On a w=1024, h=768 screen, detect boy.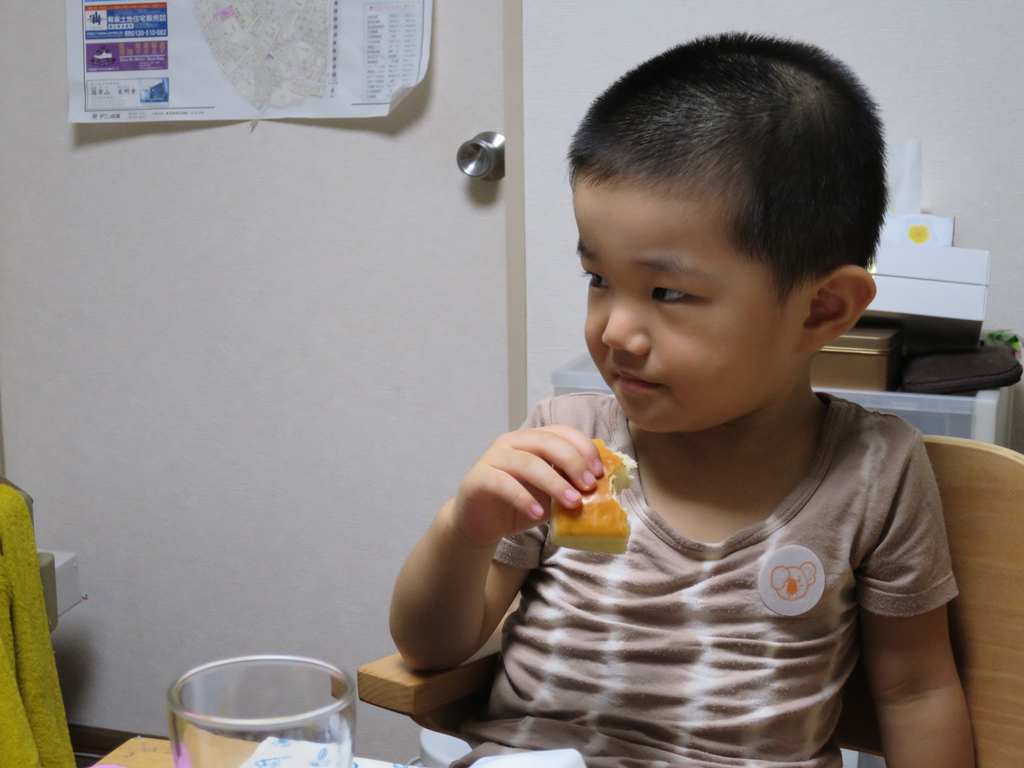
box=[390, 28, 980, 767].
